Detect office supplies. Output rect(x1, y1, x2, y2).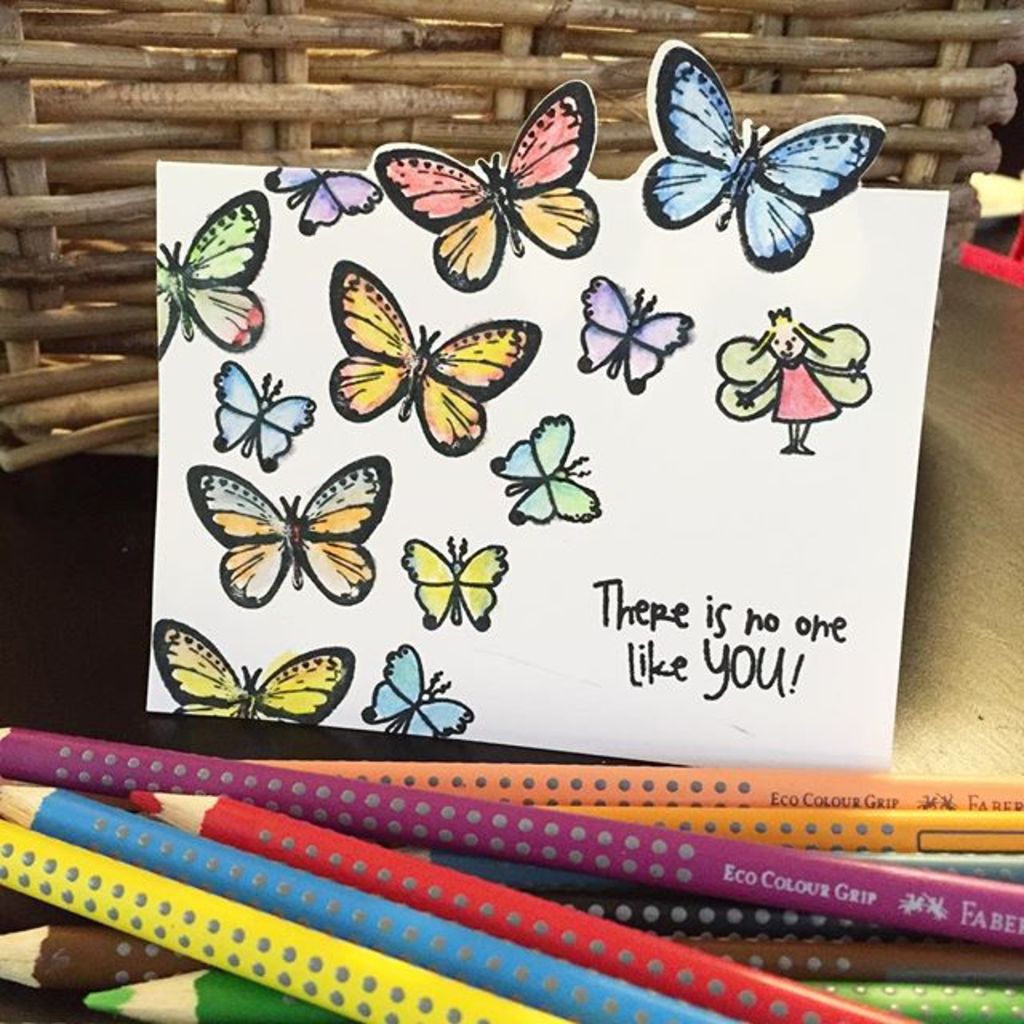
rect(229, 760, 1022, 797).
